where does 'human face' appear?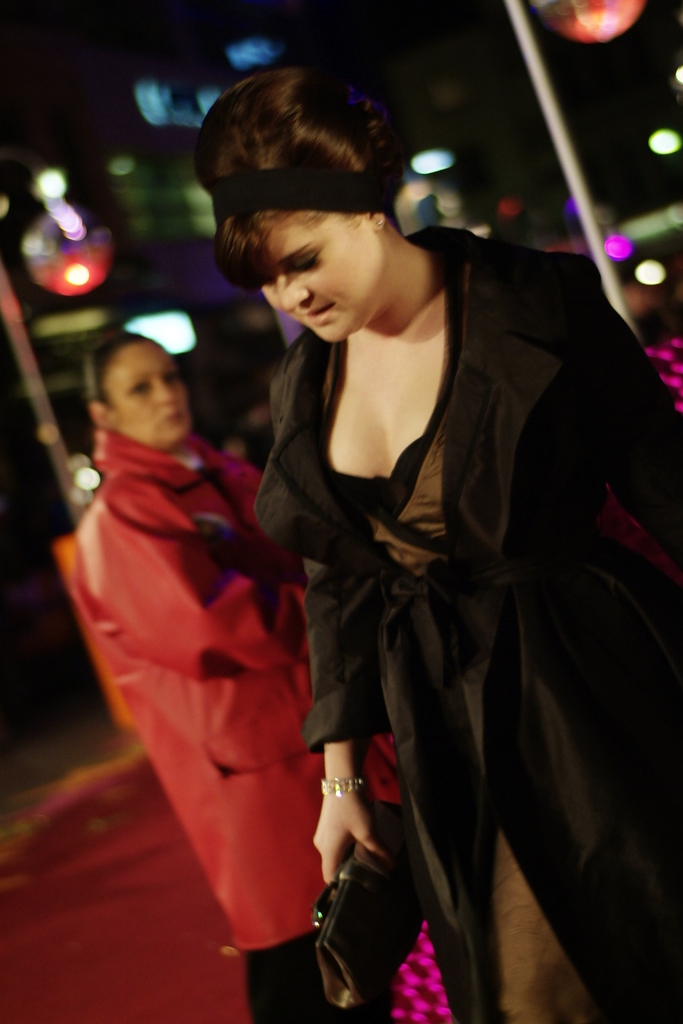
Appears at (263,205,380,336).
